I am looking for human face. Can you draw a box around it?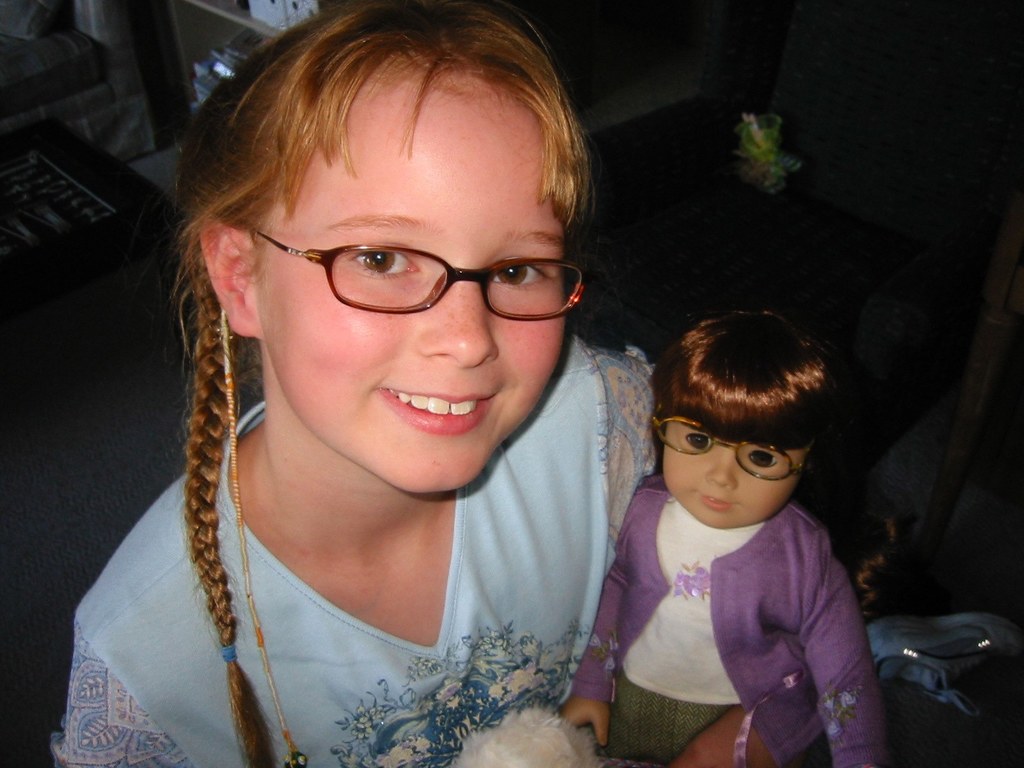
Sure, the bounding box is 664 418 805 536.
